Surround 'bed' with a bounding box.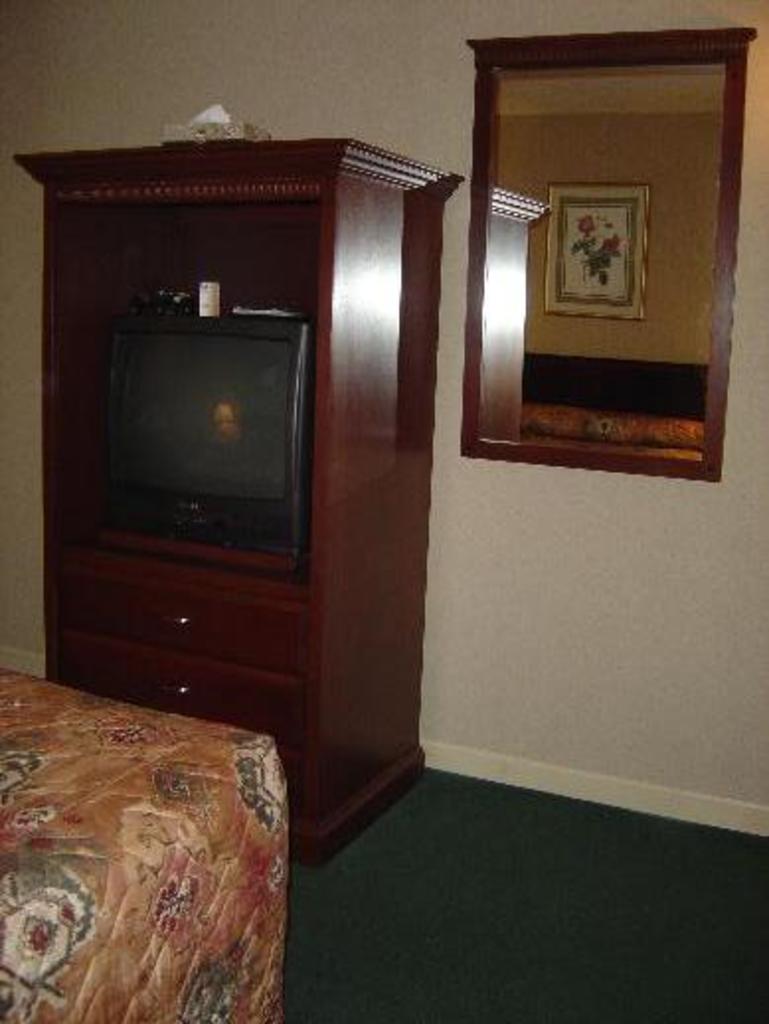
BBox(0, 633, 308, 1020).
